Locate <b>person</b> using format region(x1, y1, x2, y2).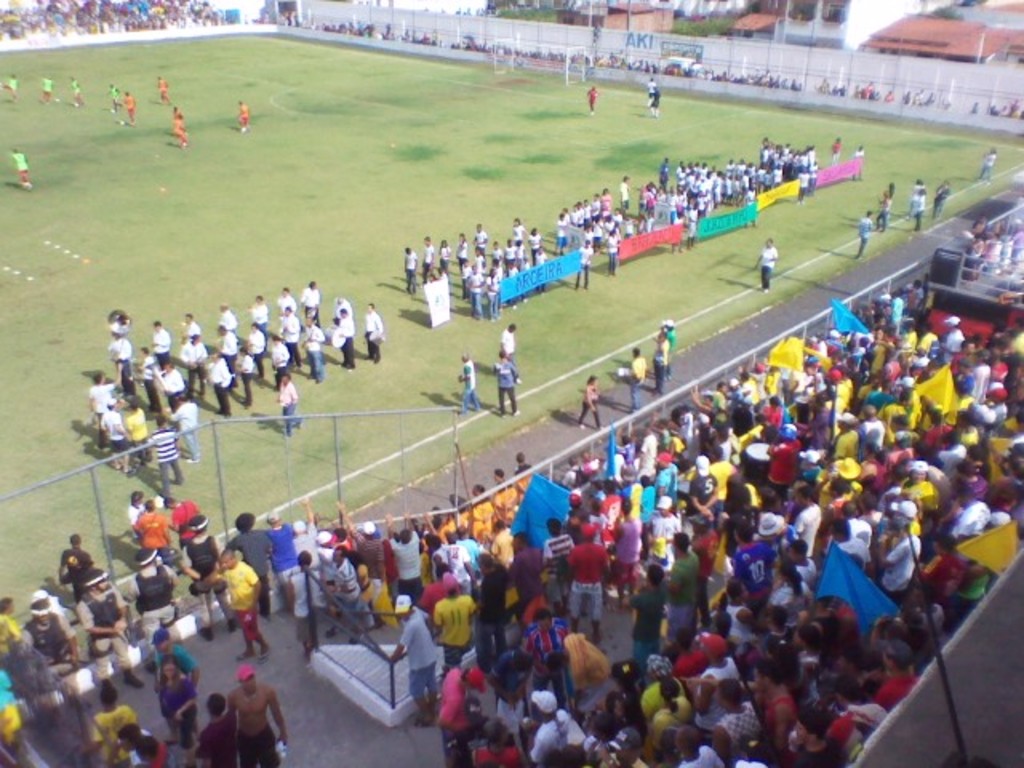
region(301, 272, 323, 323).
